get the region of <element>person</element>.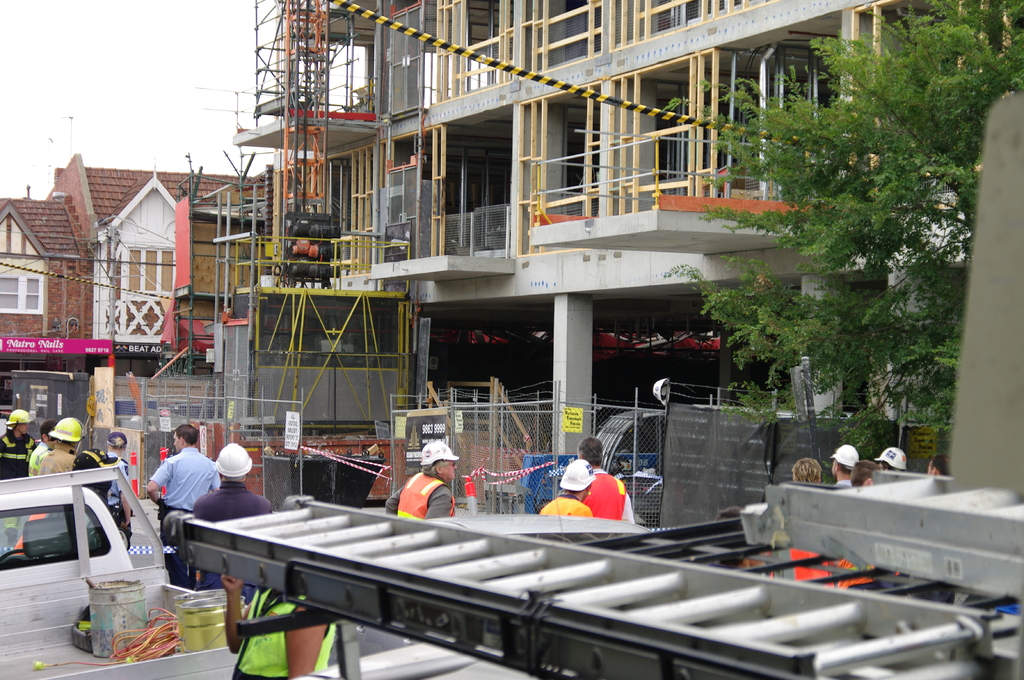
(left=32, top=408, right=81, bottom=553).
